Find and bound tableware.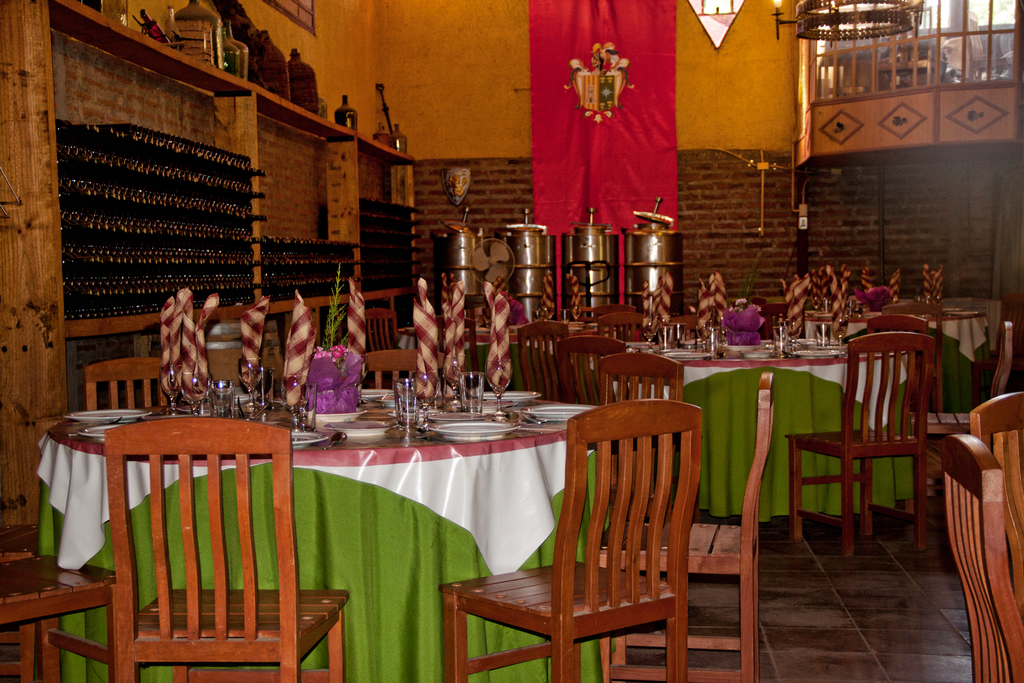
Bound: <bbox>730, 343, 756, 349</bbox>.
